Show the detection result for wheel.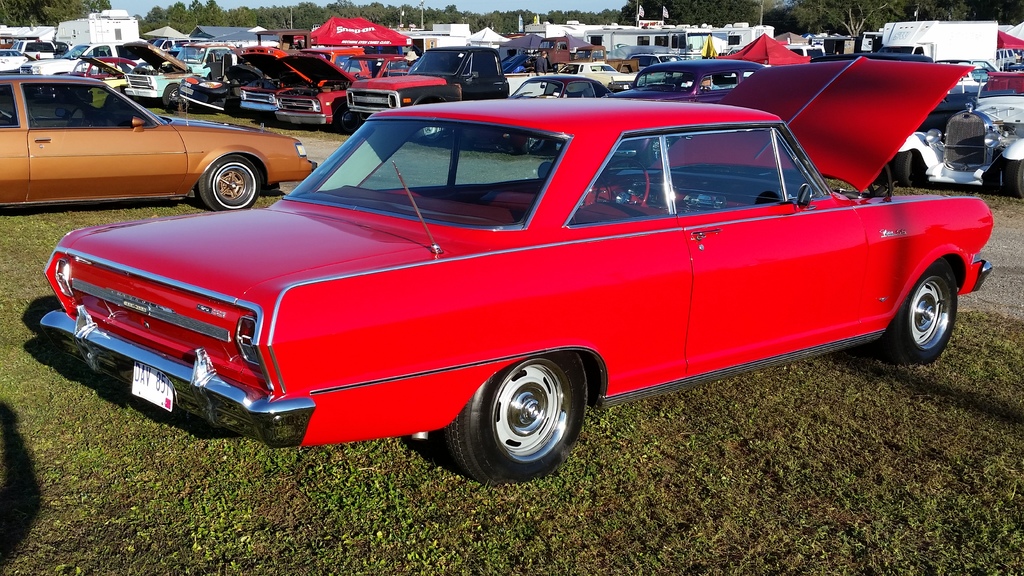
l=895, t=148, r=916, b=181.
